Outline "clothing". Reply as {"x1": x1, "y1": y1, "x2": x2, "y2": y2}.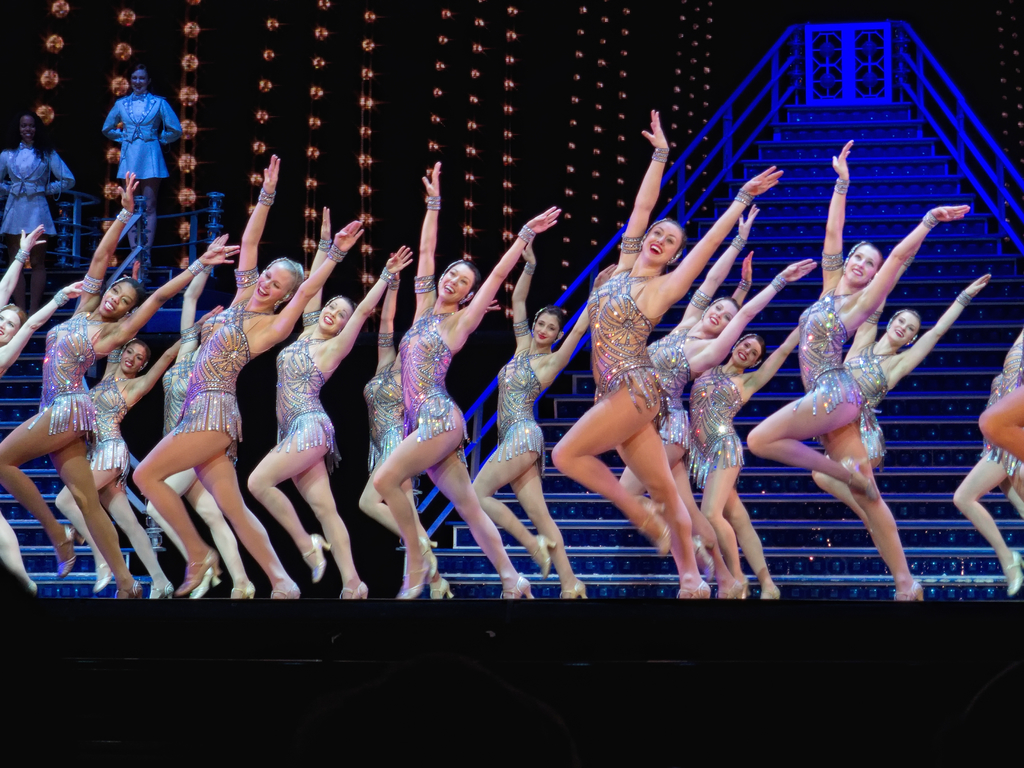
{"x1": 364, "y1": 353, "x2": 404, "y2": 476}.
